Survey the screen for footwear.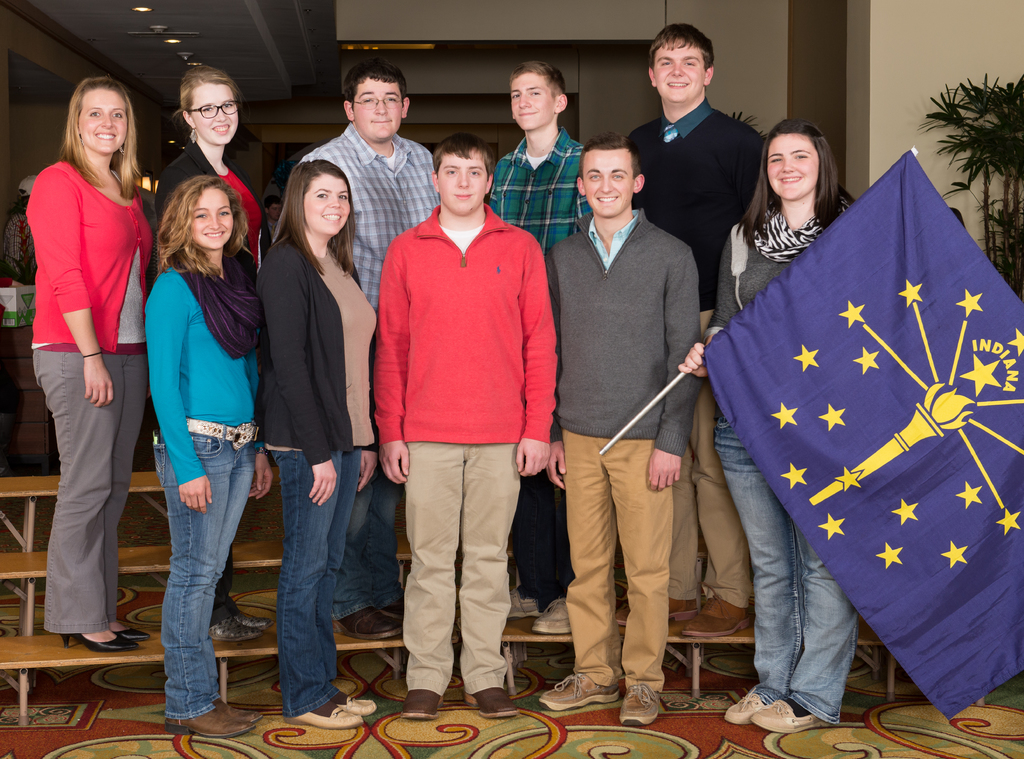
Survey found: (507, 588, 535, 626).
